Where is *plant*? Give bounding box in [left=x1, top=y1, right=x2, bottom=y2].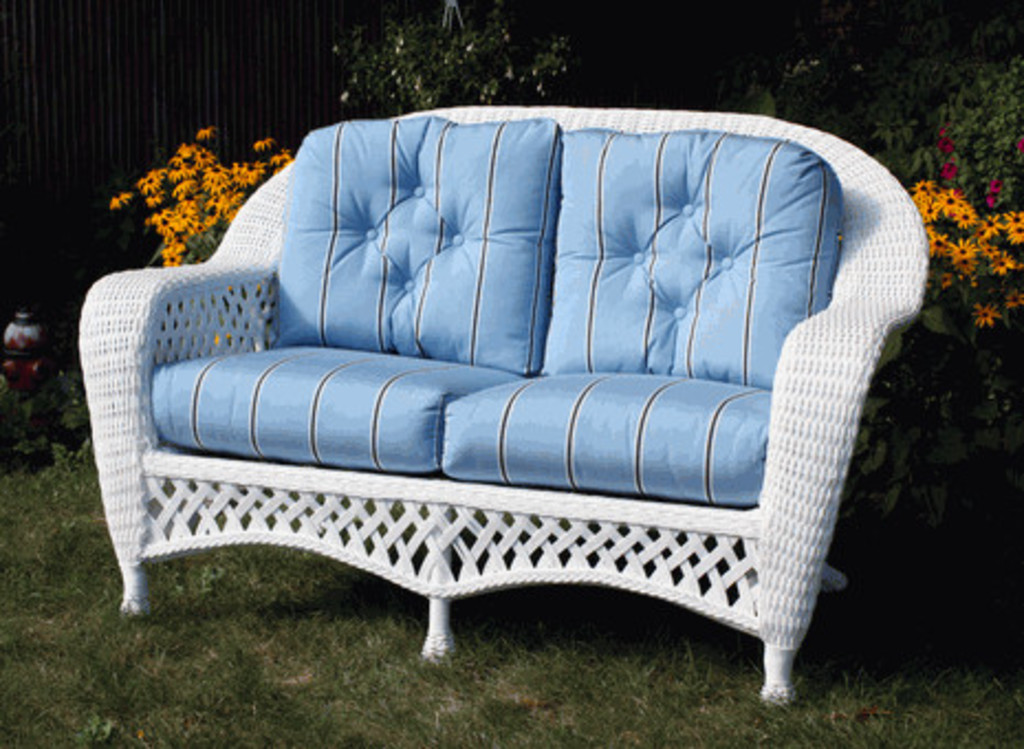
[left=918, top=178, right=1022, bottom=425].
